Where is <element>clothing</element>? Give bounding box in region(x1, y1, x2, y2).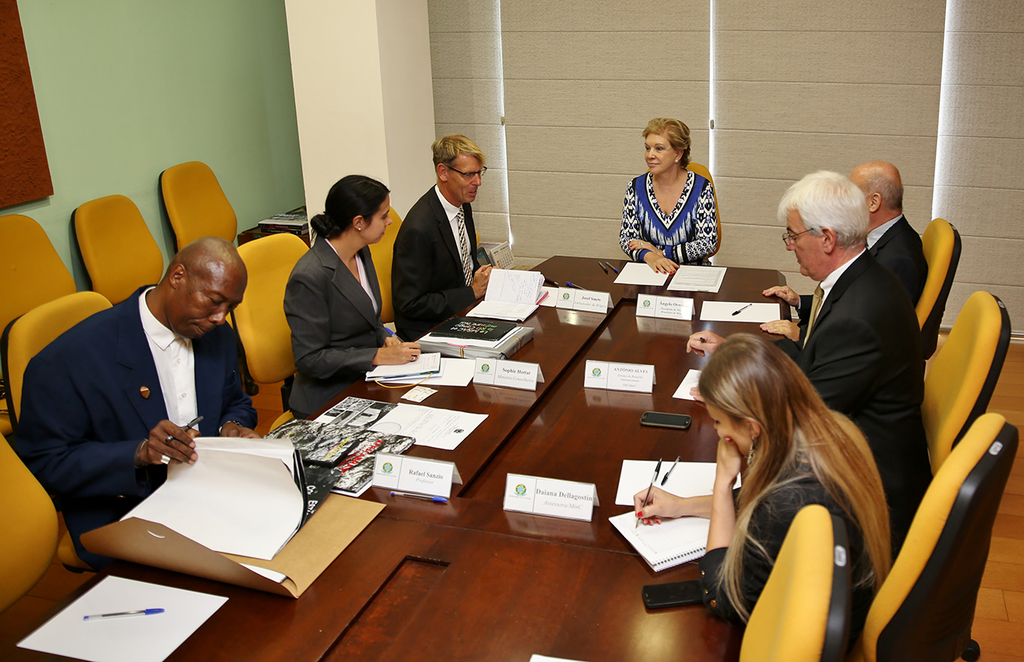
region(395, 187, 478, 337).
